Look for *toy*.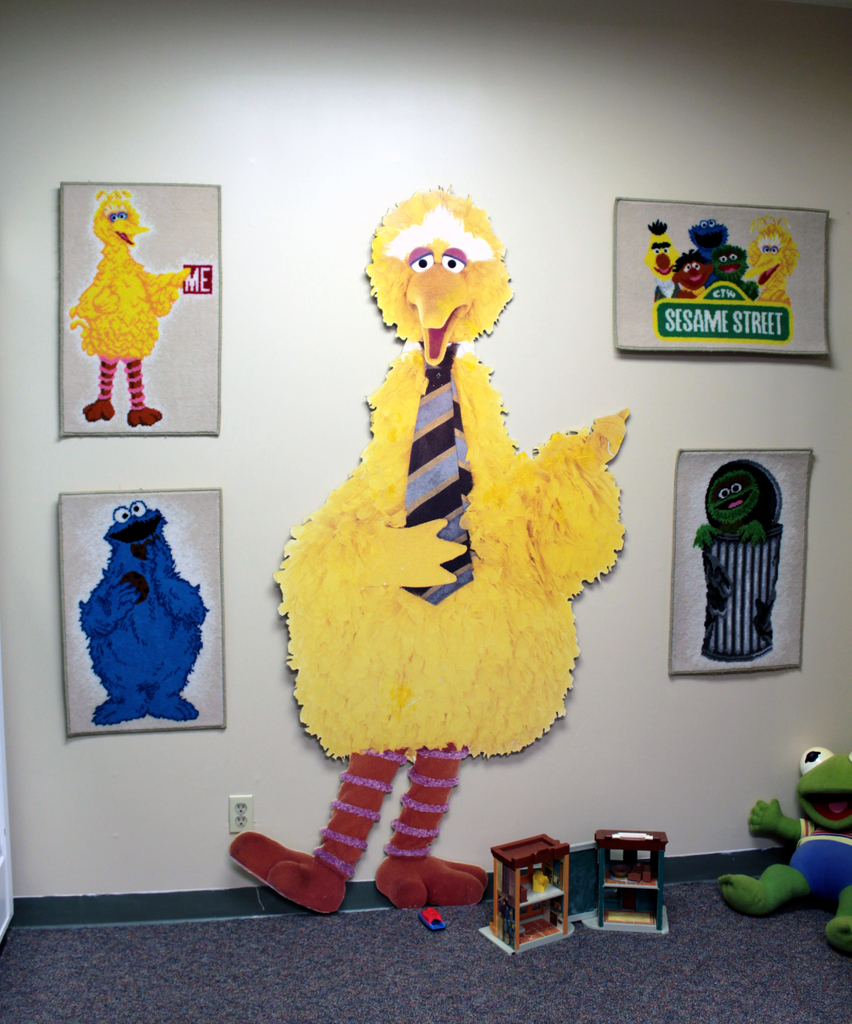
Found: [x1=226, y1=198, x2=635, y2=910].
